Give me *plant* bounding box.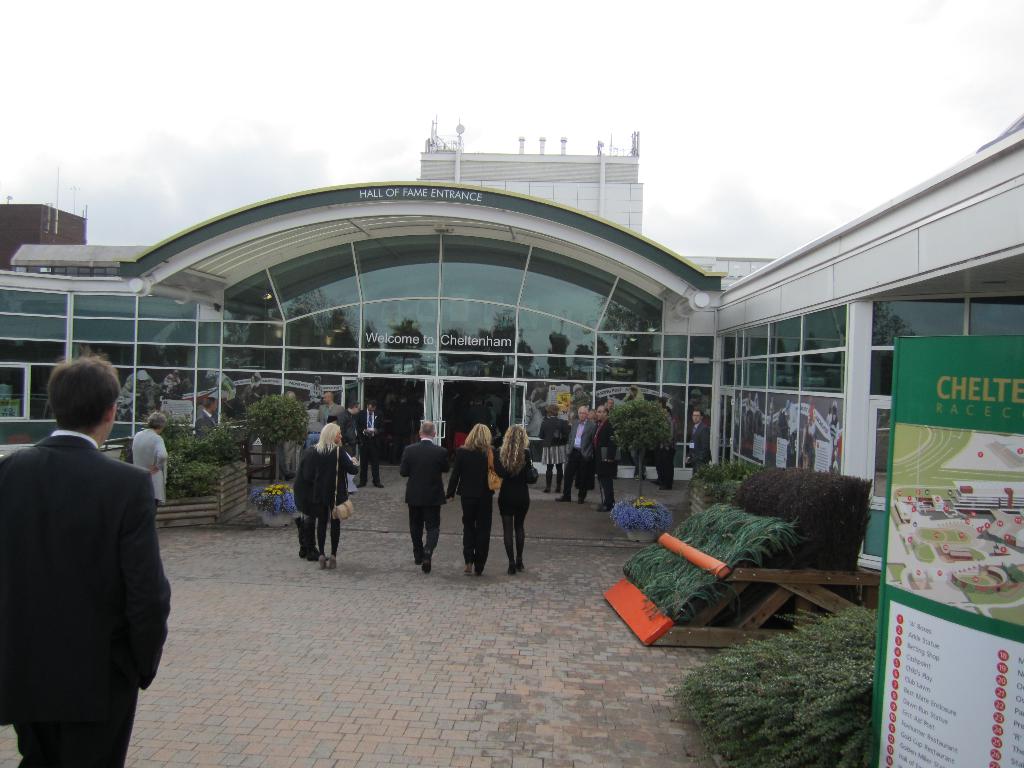
pyautogui.locateOnScreen(244, 392, 310, 485).
